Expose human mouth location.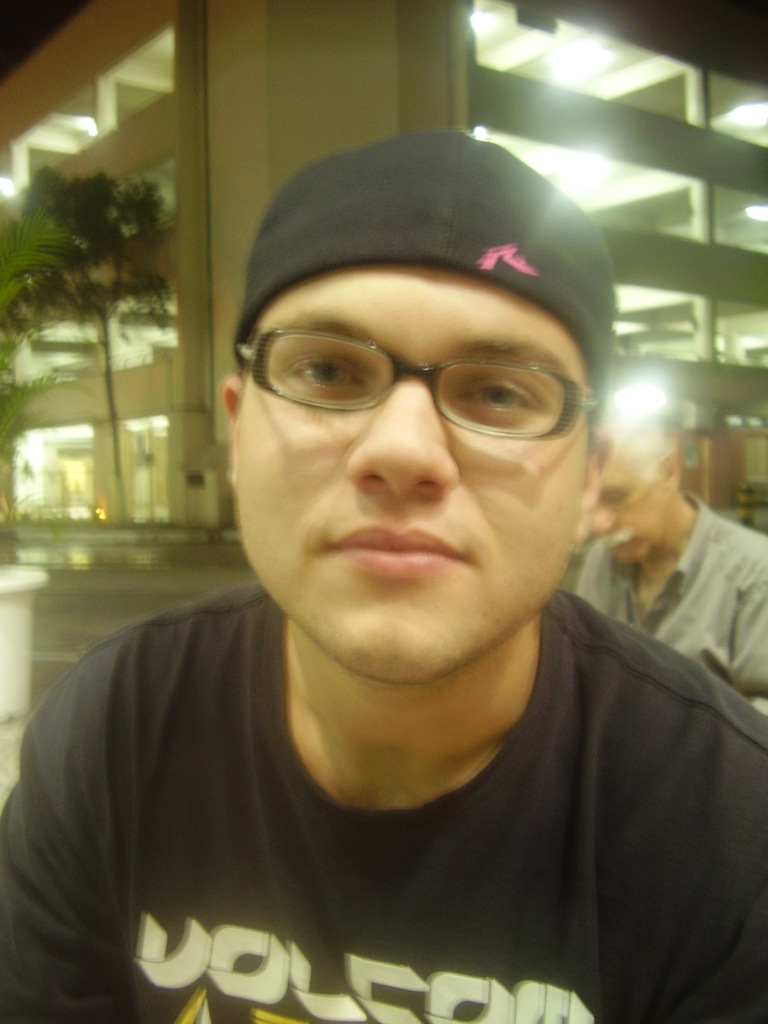
Exposed at 328/523/467/580.
